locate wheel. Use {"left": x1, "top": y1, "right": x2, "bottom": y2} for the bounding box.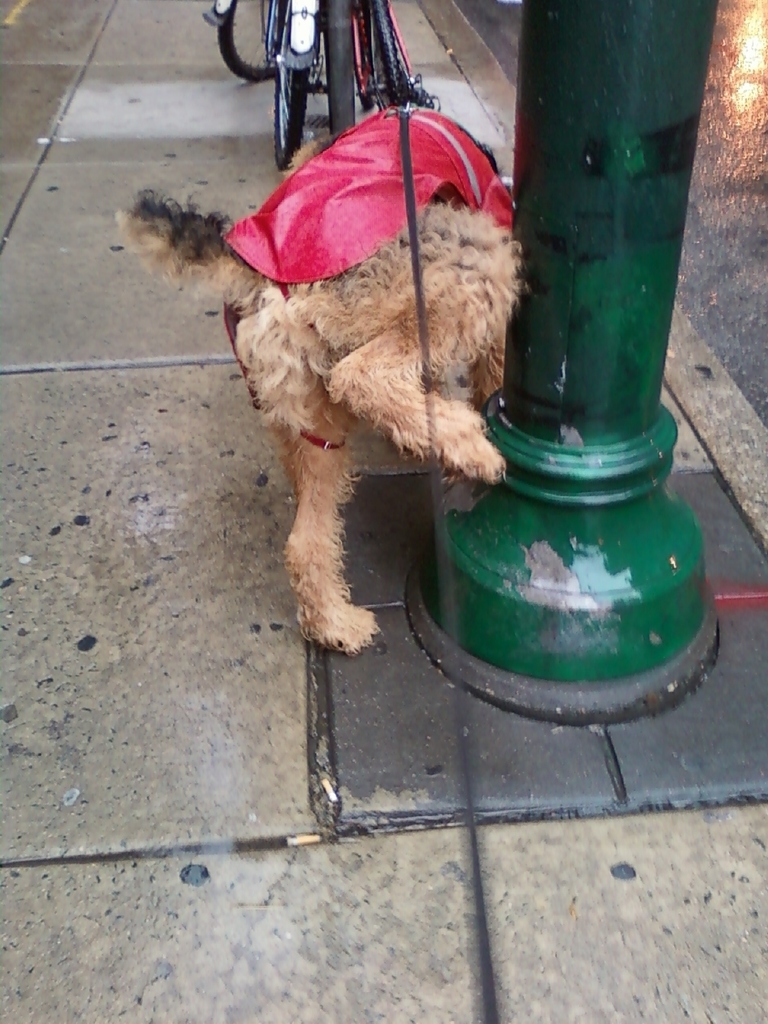
{"left": 268, "top": 0, "right": 322, "bottom": 145}.
